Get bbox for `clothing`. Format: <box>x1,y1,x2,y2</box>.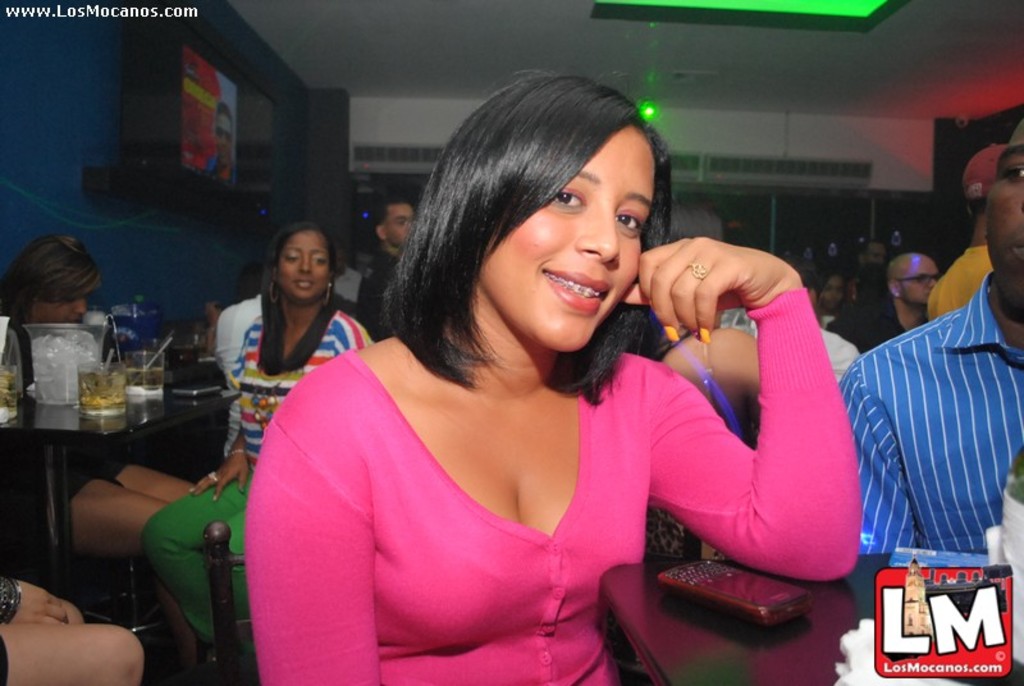
<box>243,283,860,685</box>.
